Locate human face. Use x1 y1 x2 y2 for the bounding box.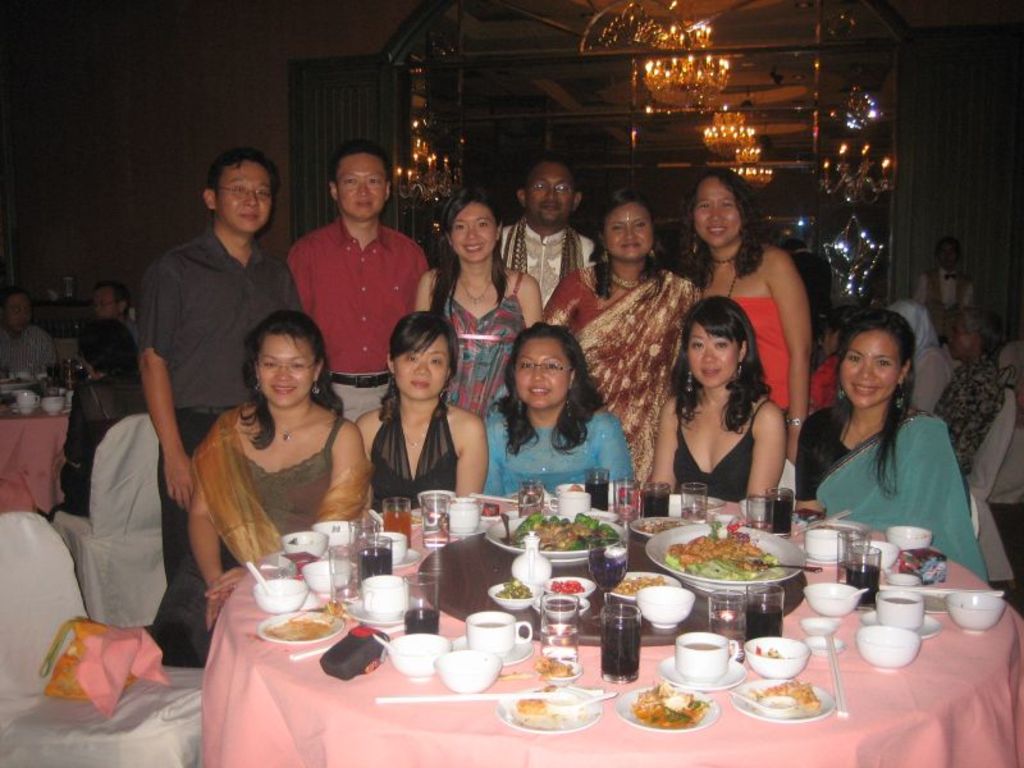
690 323 737 387.
